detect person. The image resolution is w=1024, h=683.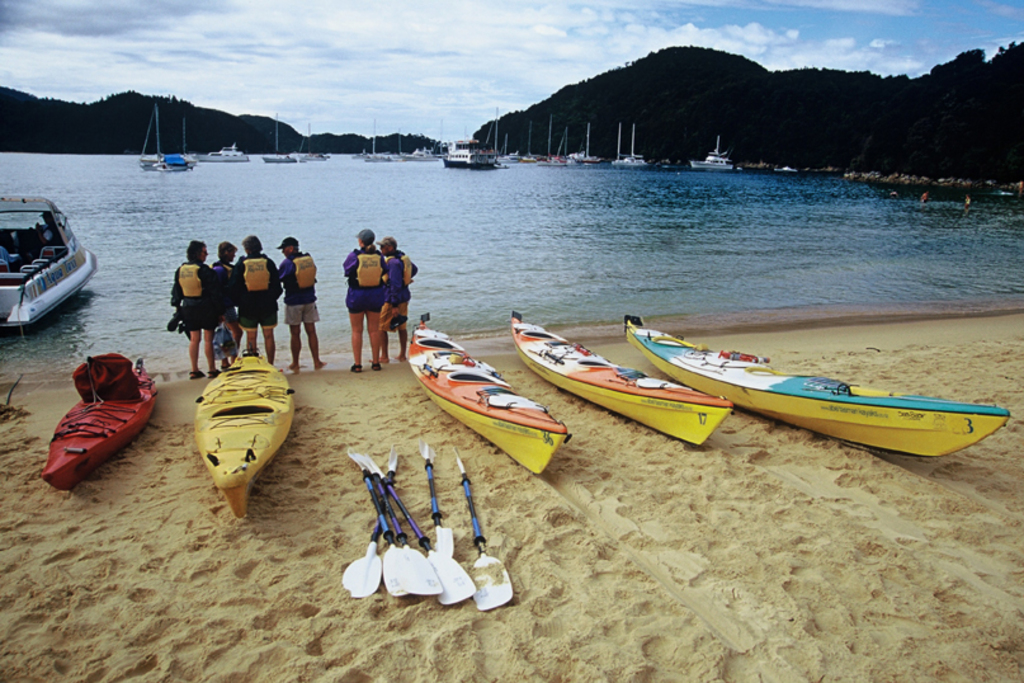
select_region(209, 237, 237, 372).
